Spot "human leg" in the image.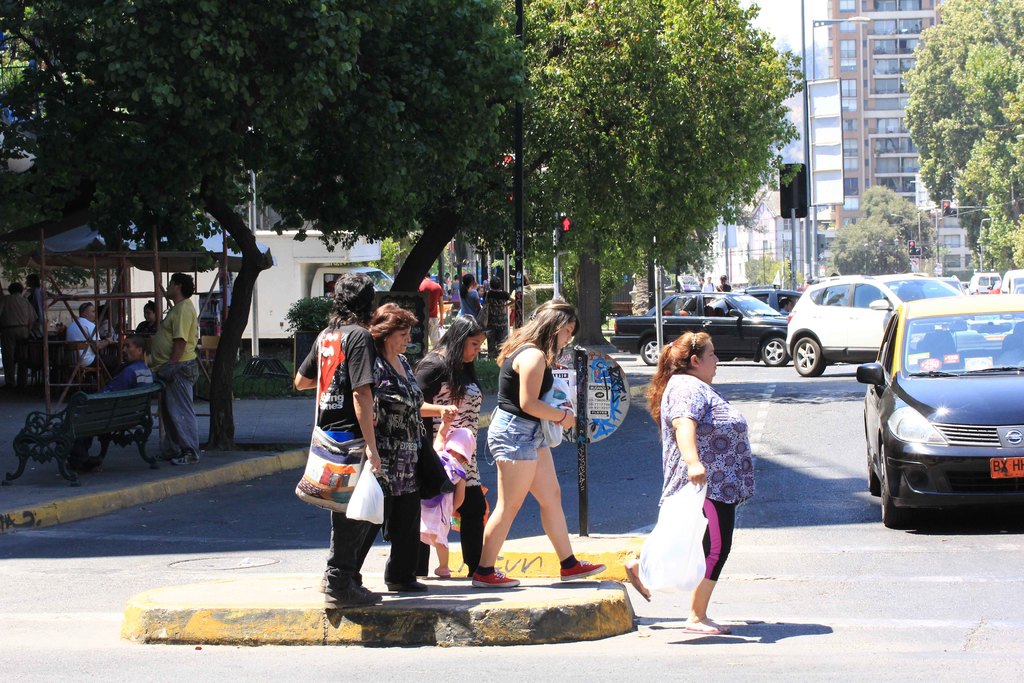
"human leg" found at (x1=681, y1=499, x2=732, y2=632).
